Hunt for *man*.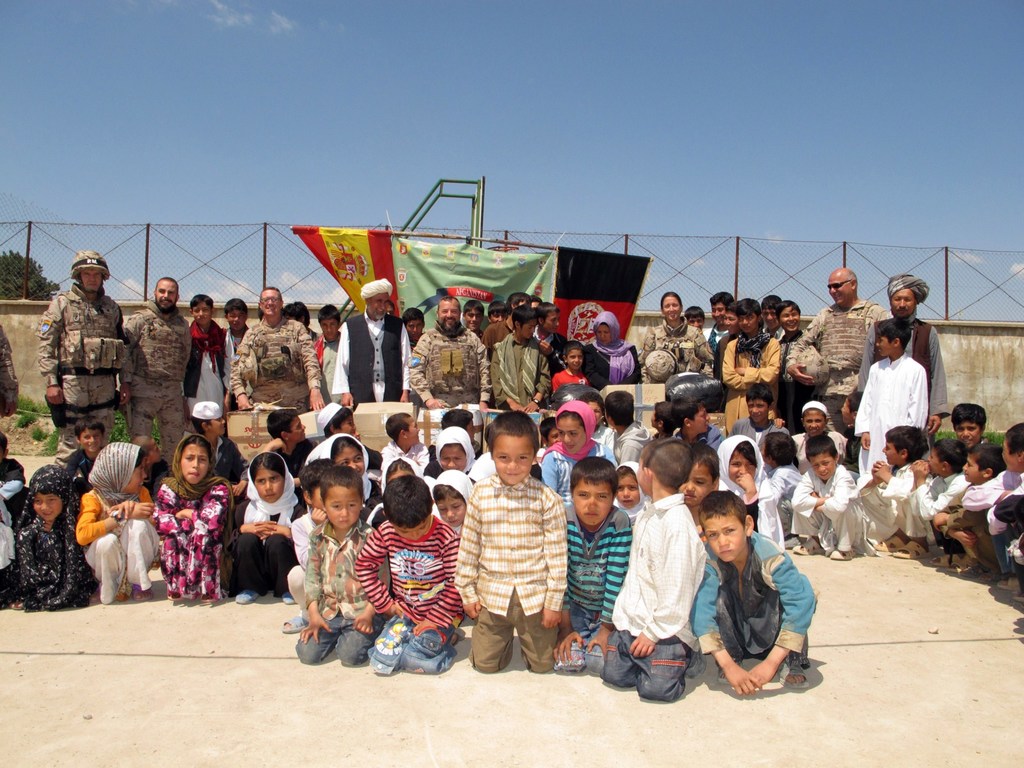
Hunted down at region(406, 292, 490, 413).
